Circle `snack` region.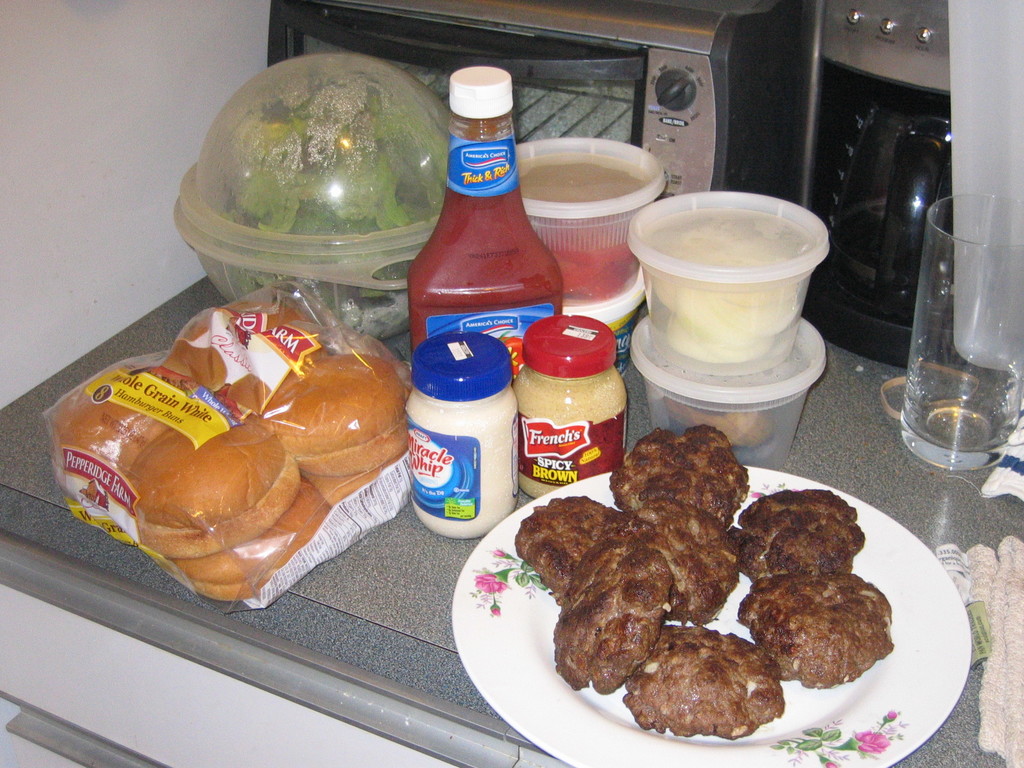
Region: x1=163 y1=479 x2=329 y2=611.
